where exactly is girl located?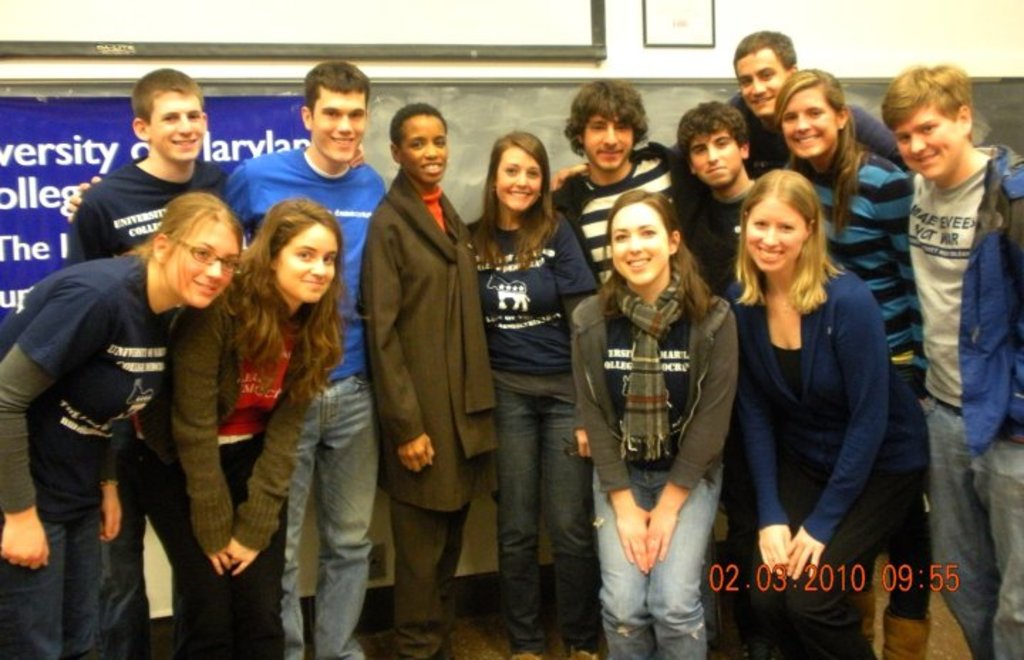
Its bounding box is 459 128 600 644.
